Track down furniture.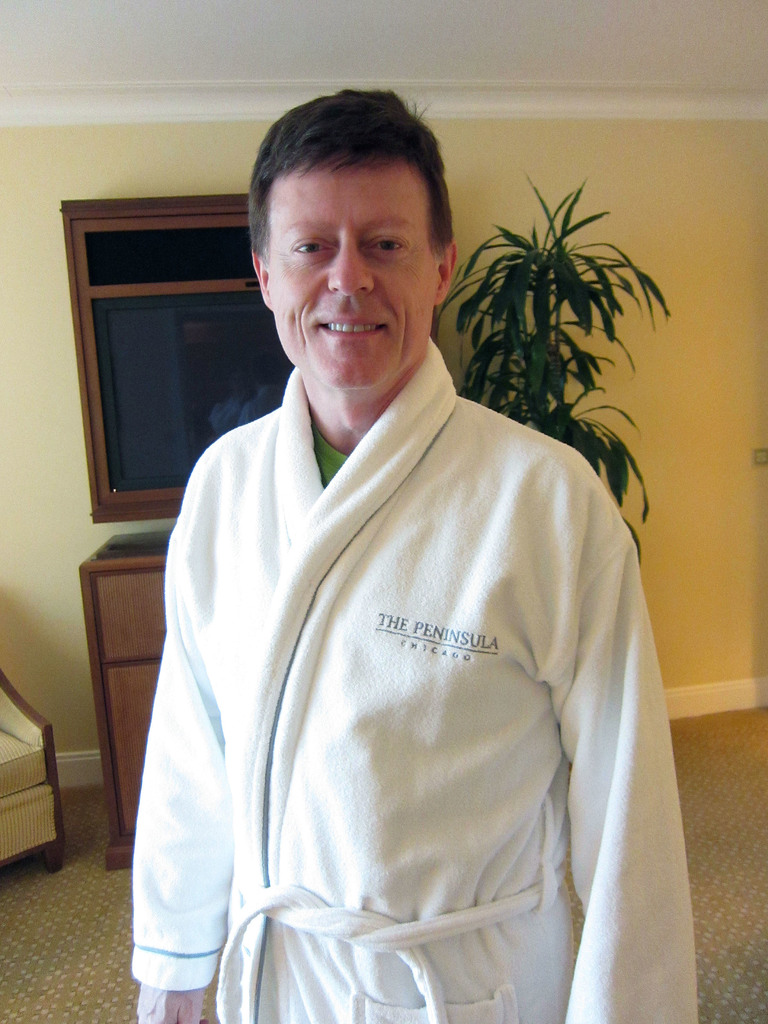
Tracked to {"x1": 84, "y1": 536, "x2": 164, "y2": 863}.
